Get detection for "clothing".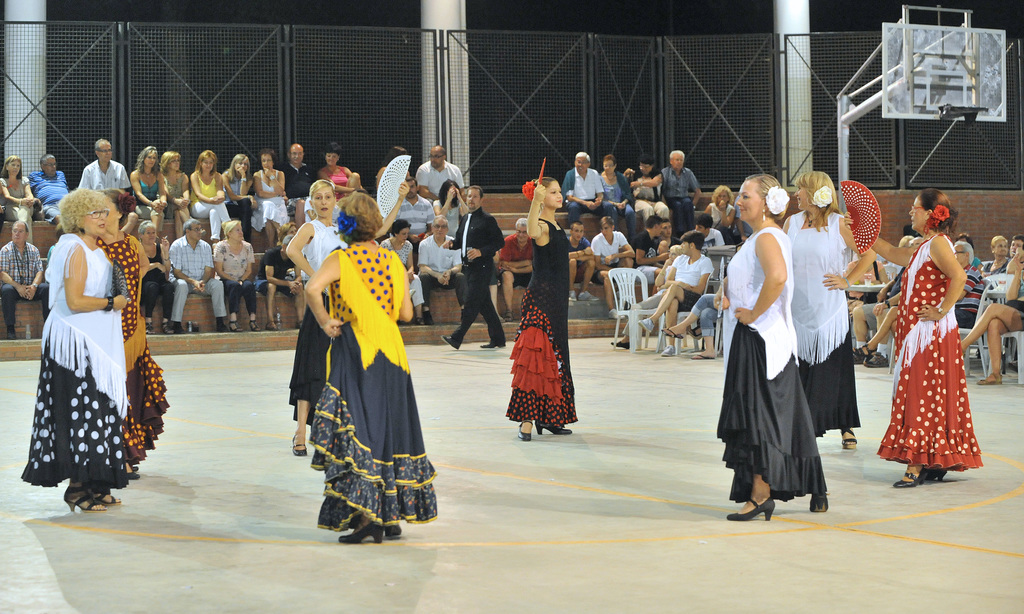
Detection: bbox=[952, 264, 984, 326].
